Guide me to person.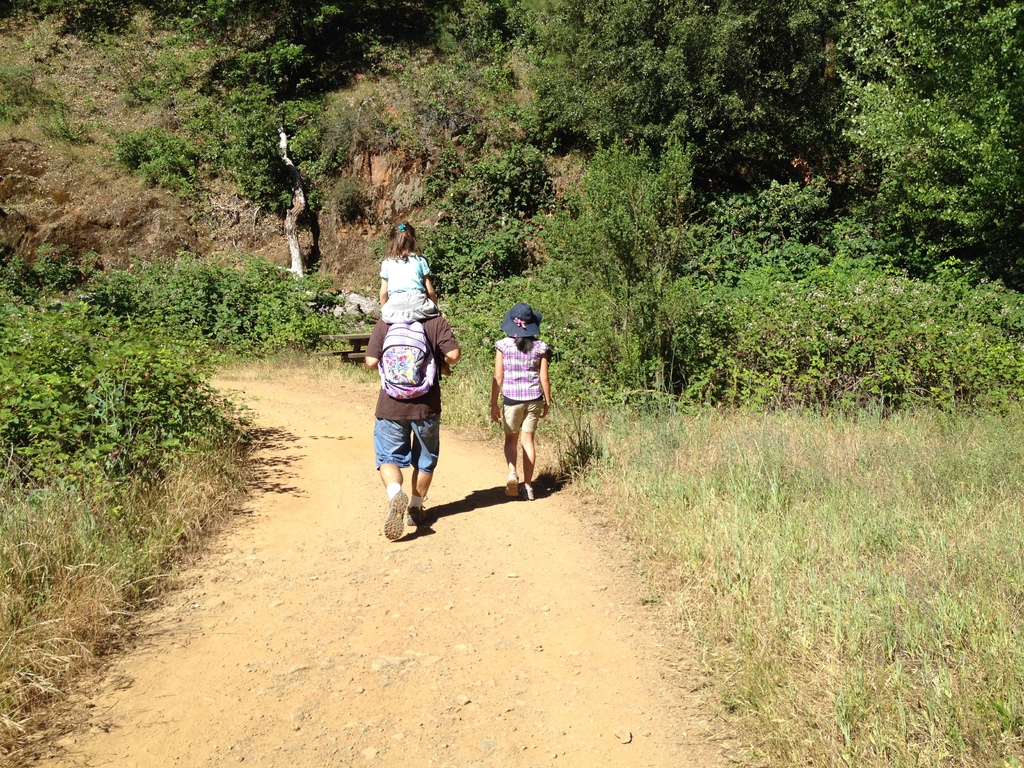
Guidance: x1=363 y1=282 x2=460 y2=540.
